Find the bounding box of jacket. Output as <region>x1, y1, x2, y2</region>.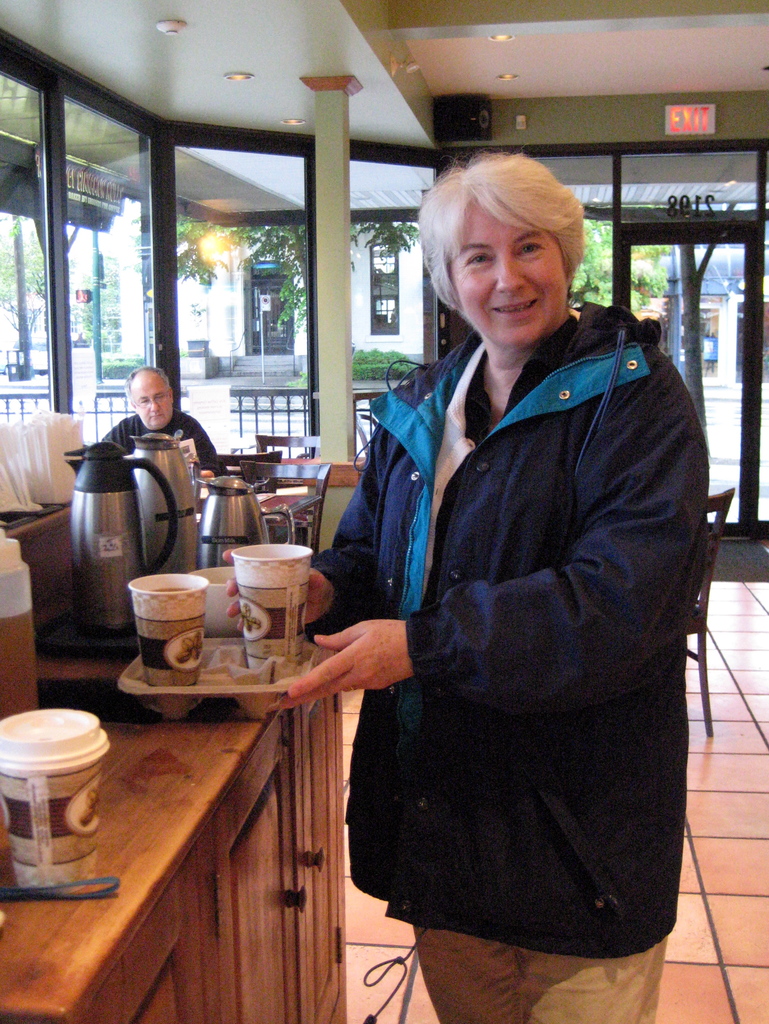
<region>320, 238, 720, 938</region>.
